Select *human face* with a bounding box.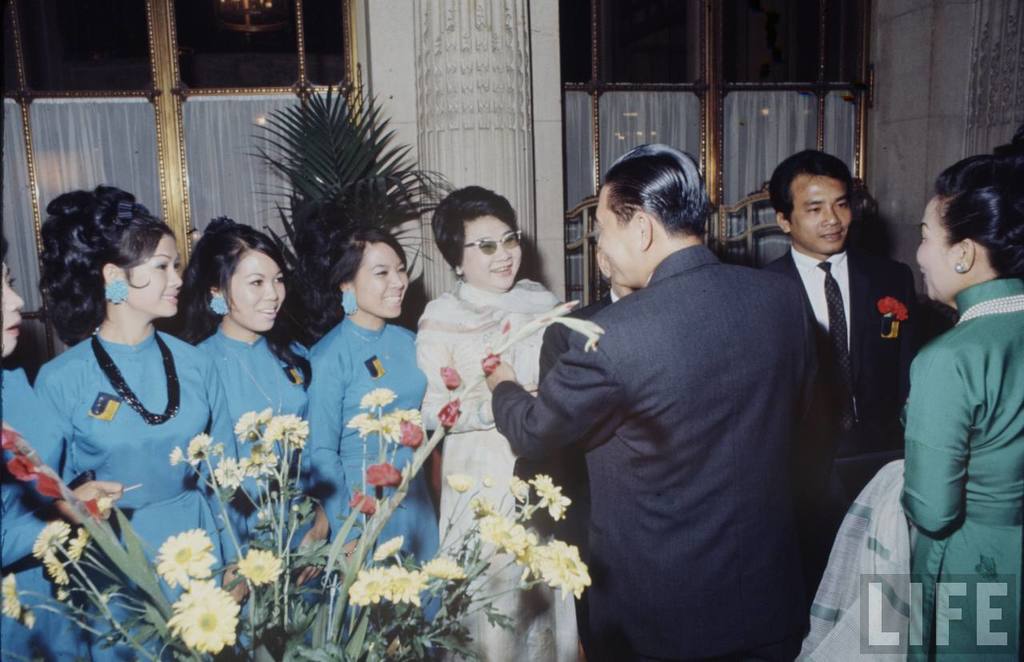
<box>2,259,26,359</box>.
